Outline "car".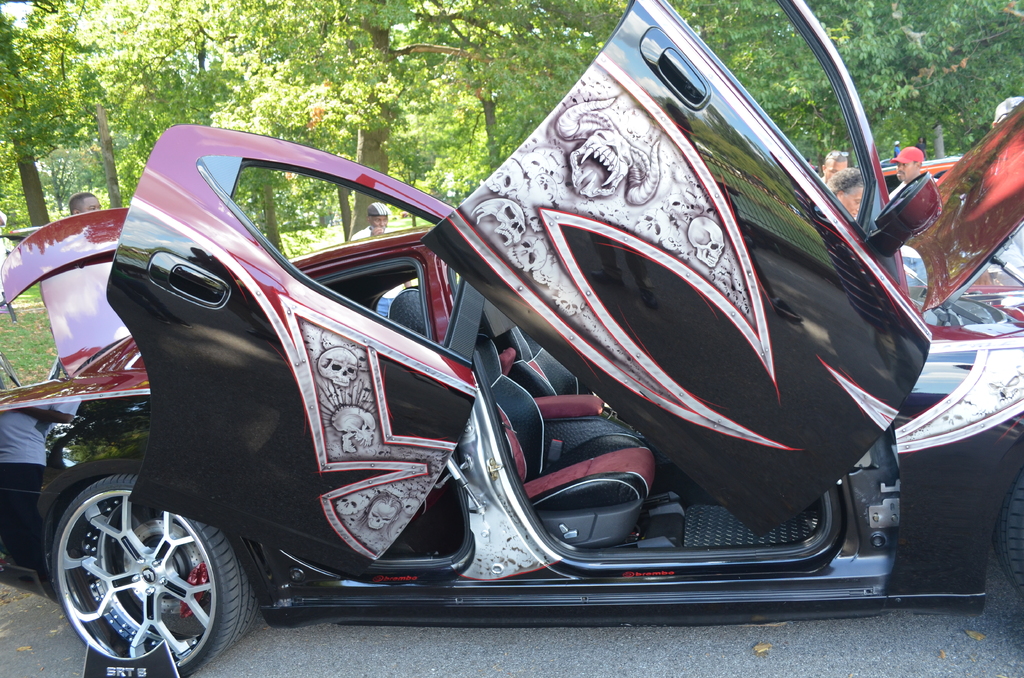
Outline: crop(0, 0, 1023, 677).
